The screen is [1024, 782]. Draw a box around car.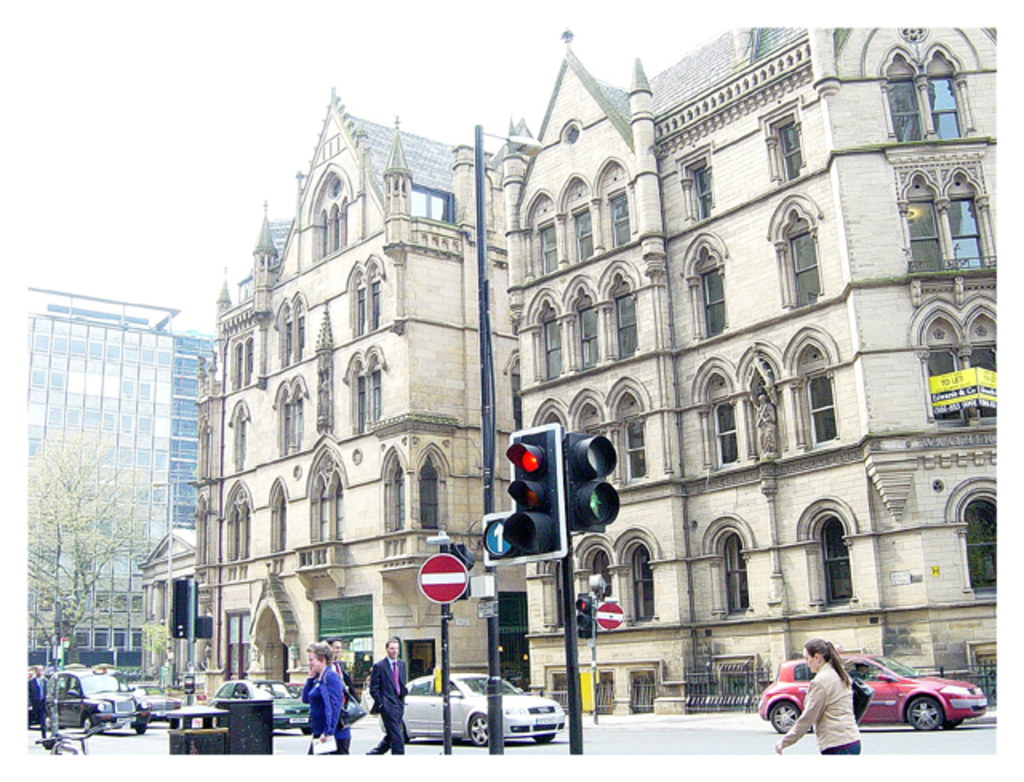
[134, 684, 186, 734].
